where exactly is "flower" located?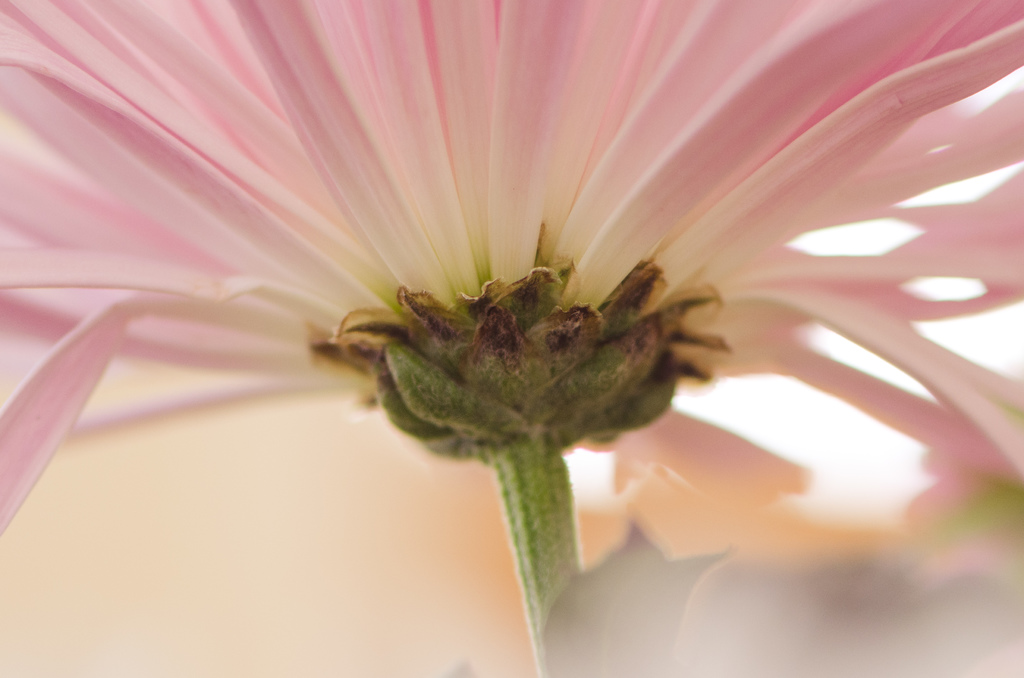
Its bounding box is detection(0, 0, 996, 593).
